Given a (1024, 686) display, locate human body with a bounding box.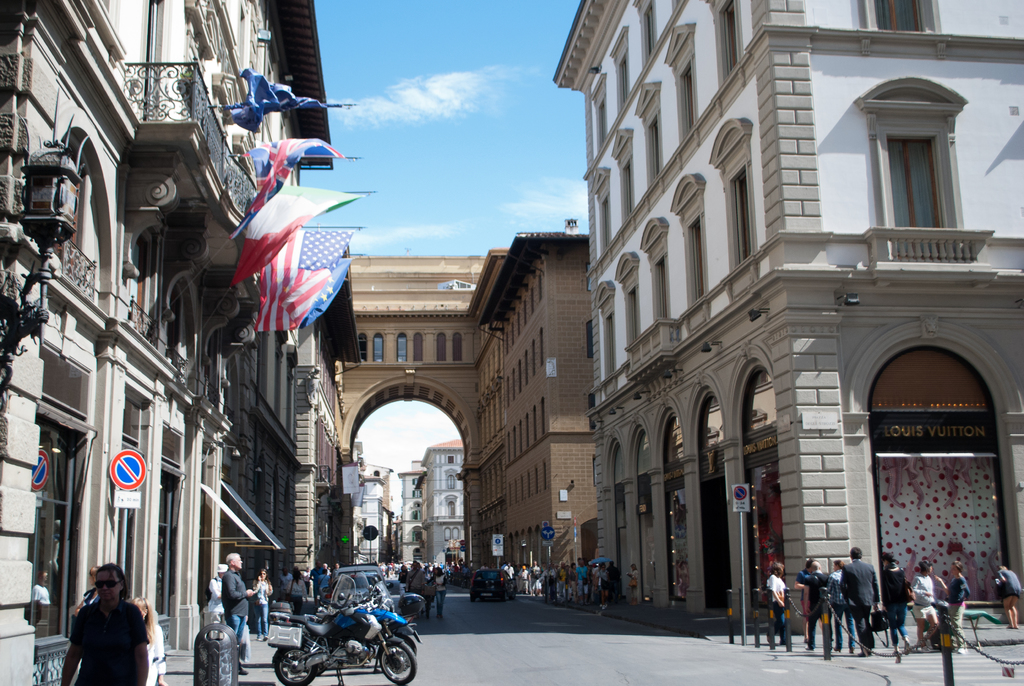
Located: Rect(288, 569, 309, 619).
